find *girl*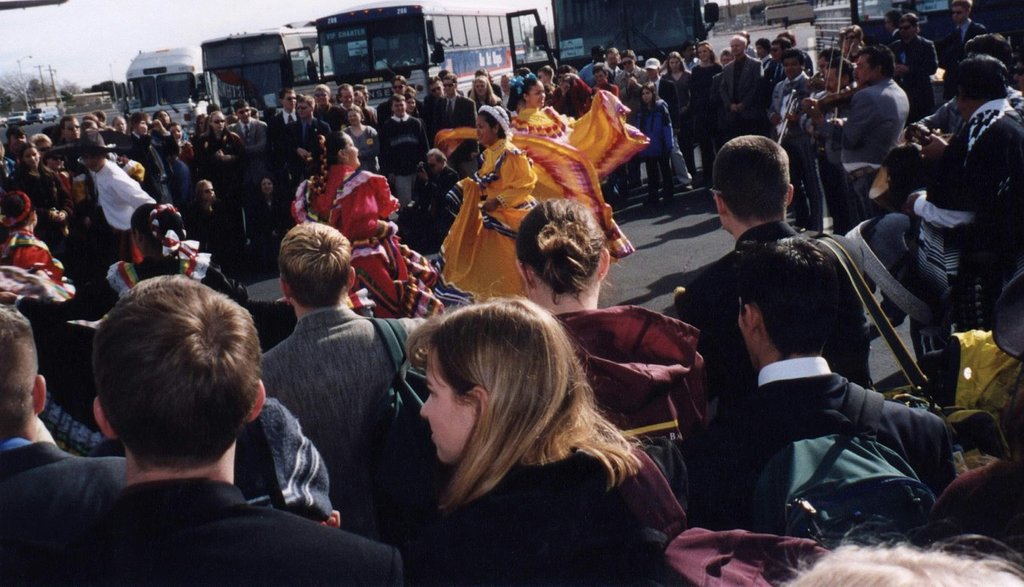
(442, 100, 541, 308)
